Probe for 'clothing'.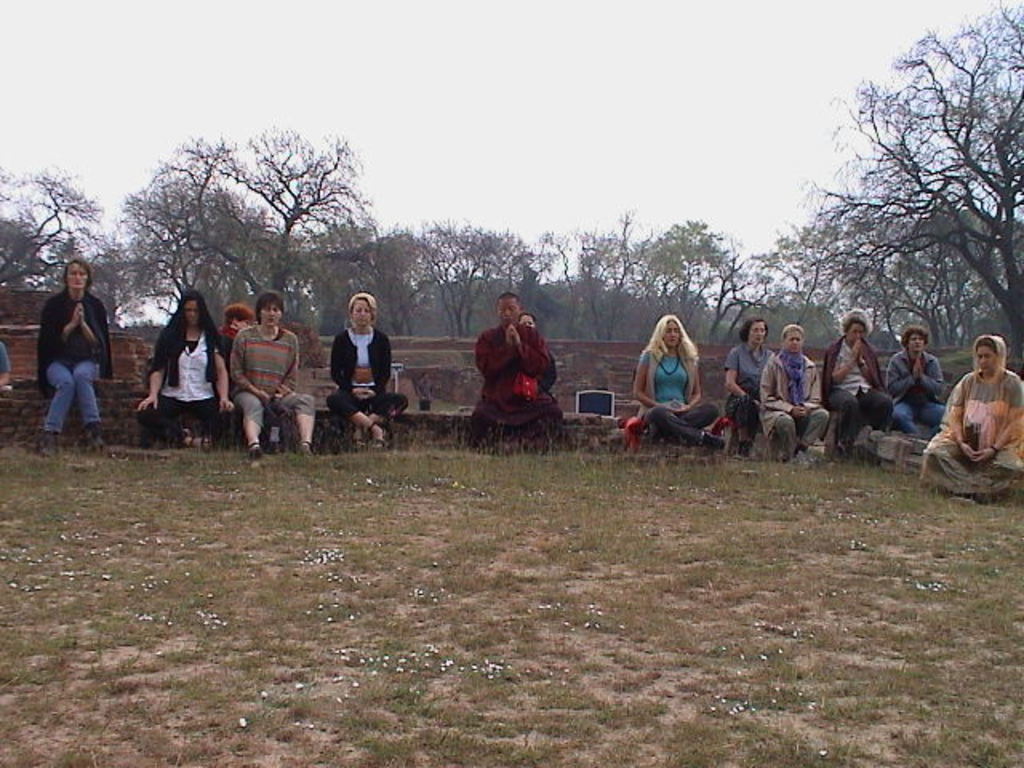
Probe result: (882,344,946,440).
